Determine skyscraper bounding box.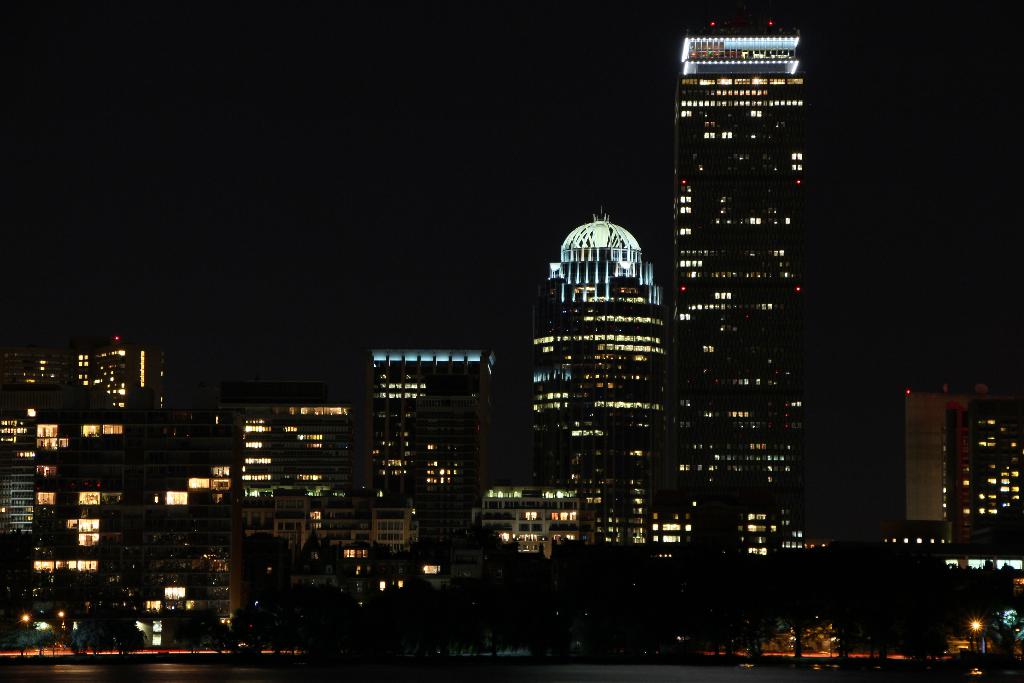
Determined: [216,377,419,499].
